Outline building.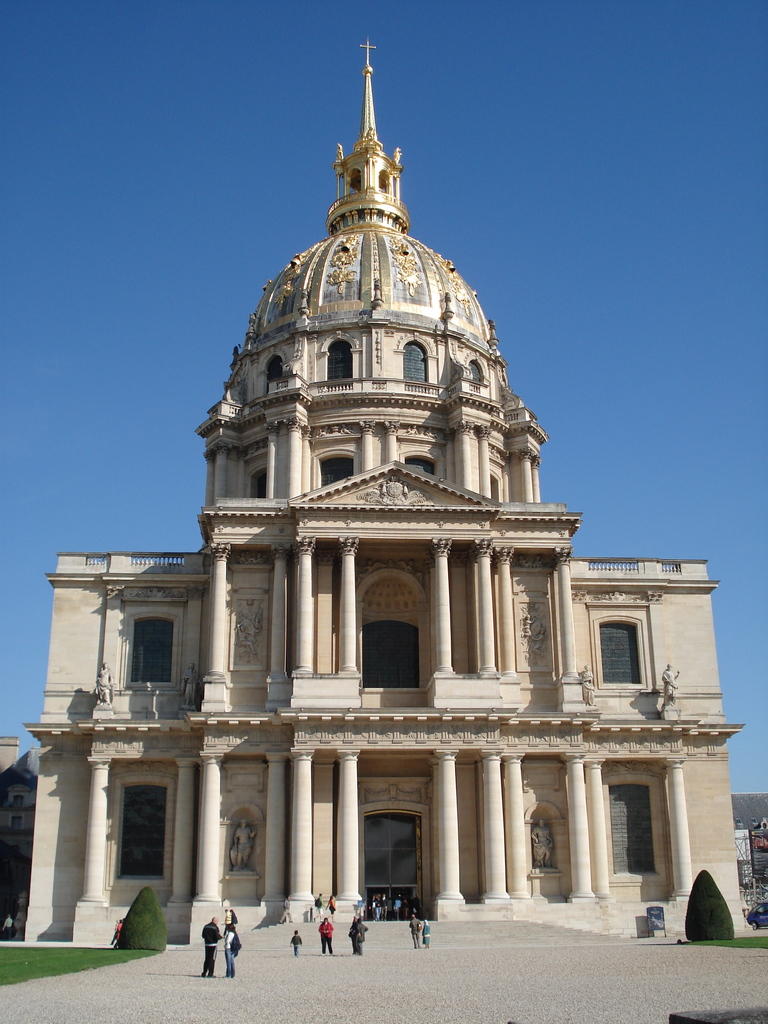
Outline: {"x1": 0, "y1": 735, "x2": 33, "y2": 842}.
